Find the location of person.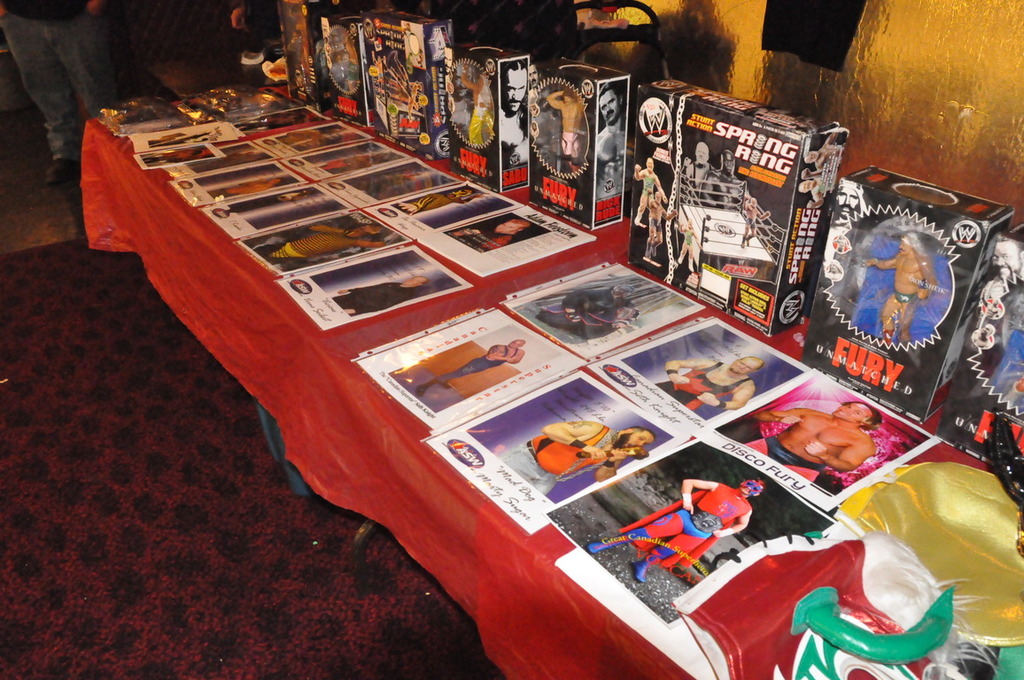
Location: x1=330, y1=274, x2=430, y2=315.
